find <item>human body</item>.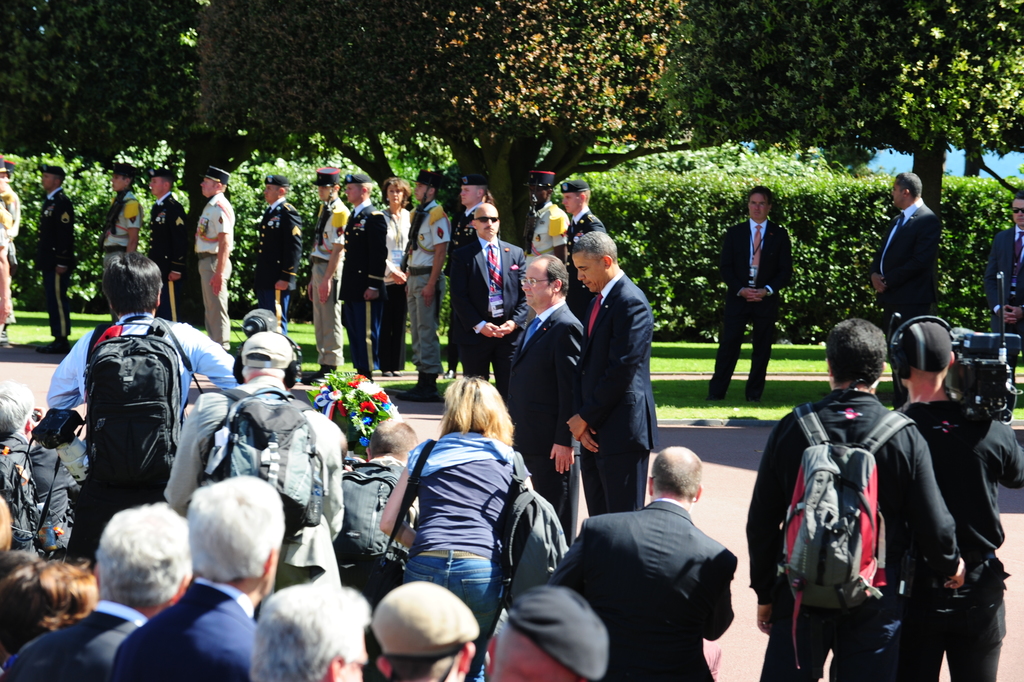
309,199,346,372.
